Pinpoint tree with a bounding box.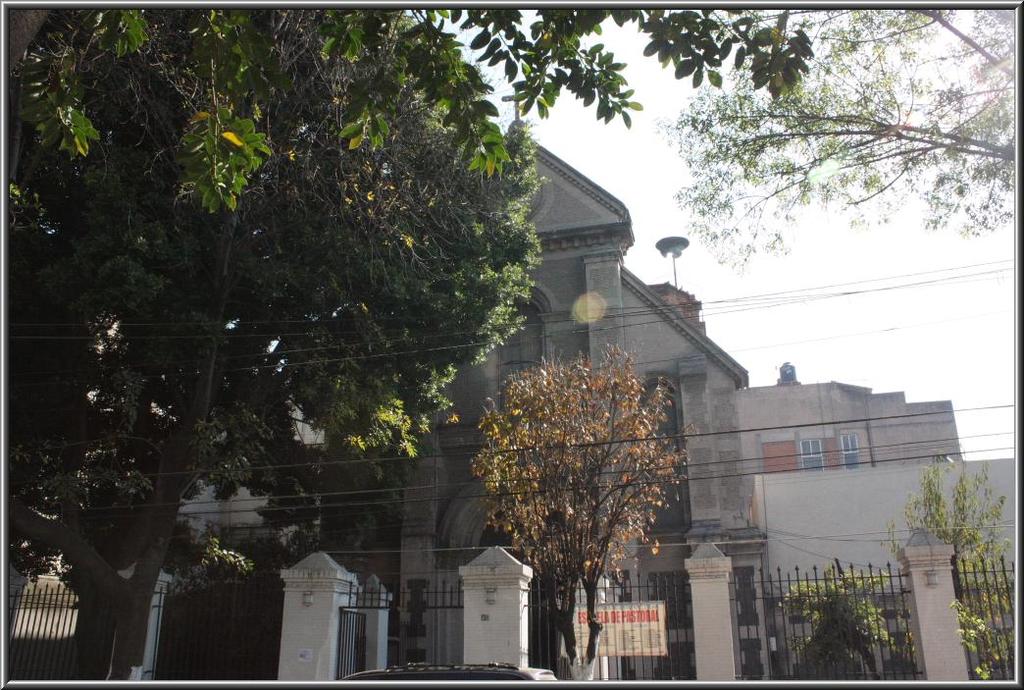
<box>5,5,450,683</box>.
